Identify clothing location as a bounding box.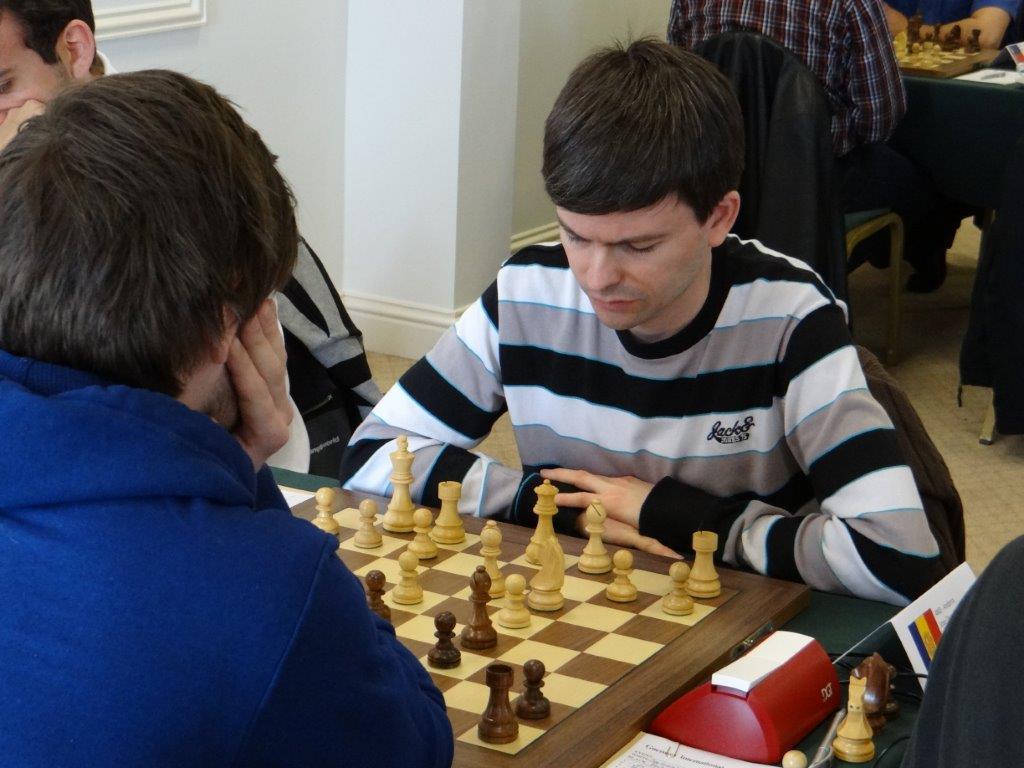
(left=664, top=0, right=894, bottom=146).
